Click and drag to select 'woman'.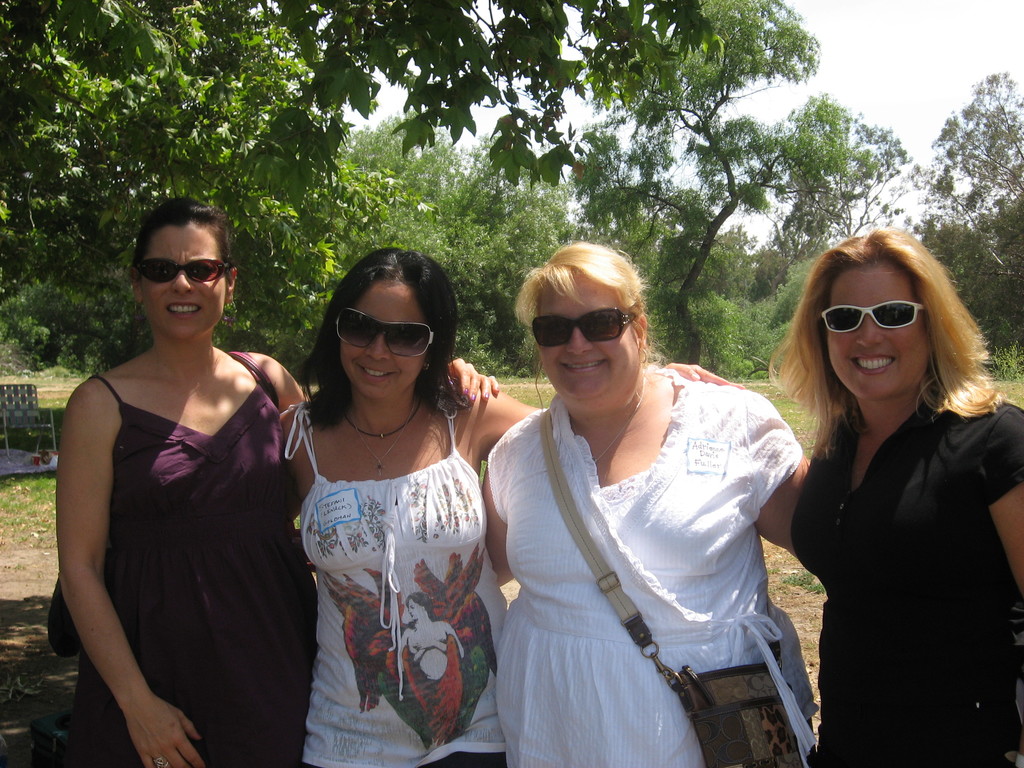
Selection: bbox(784, 230, 1023, 767).
